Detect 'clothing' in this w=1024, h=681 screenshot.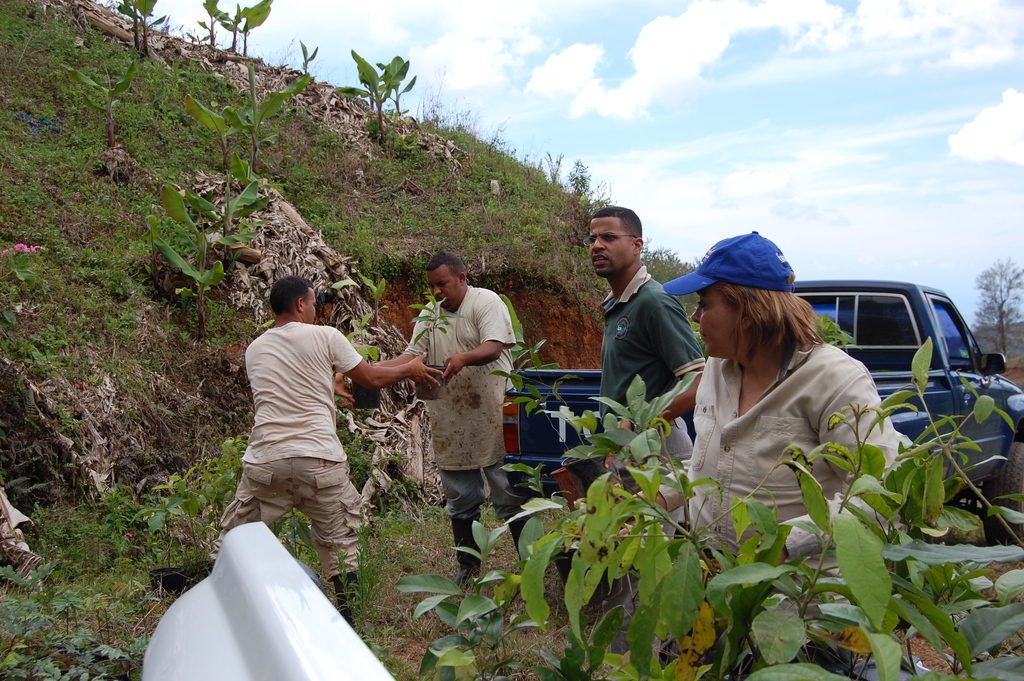
Detection: bbox=(422, 289, 517, 570).
